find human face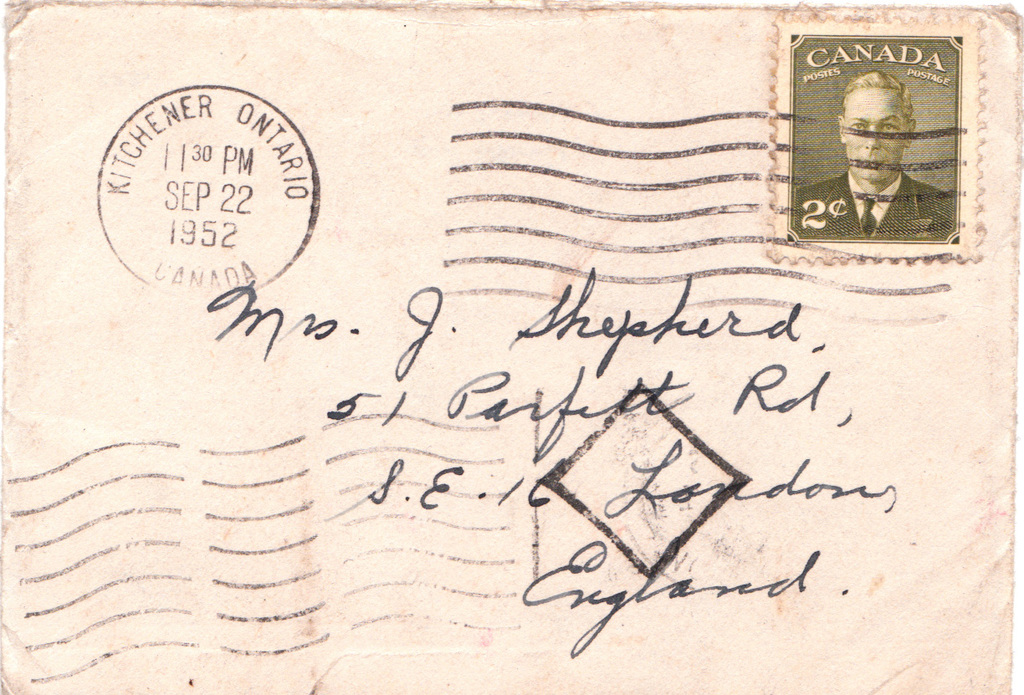
(844,88,906,176)
